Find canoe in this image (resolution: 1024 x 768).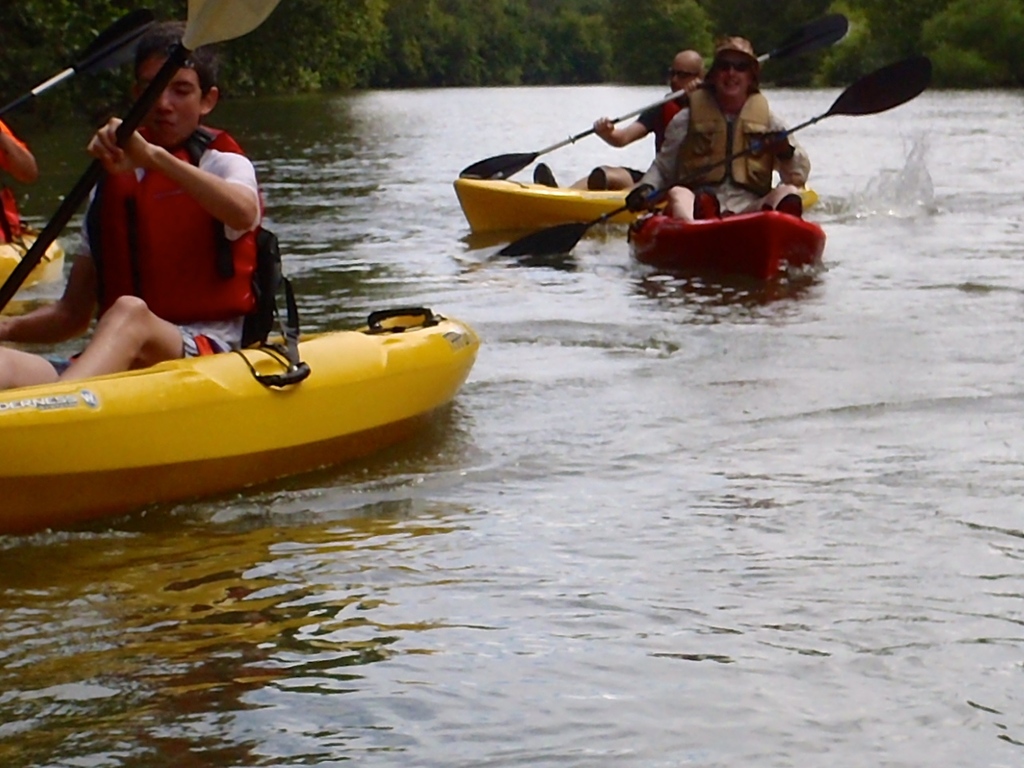
box=[0, 334, 478, 532].
